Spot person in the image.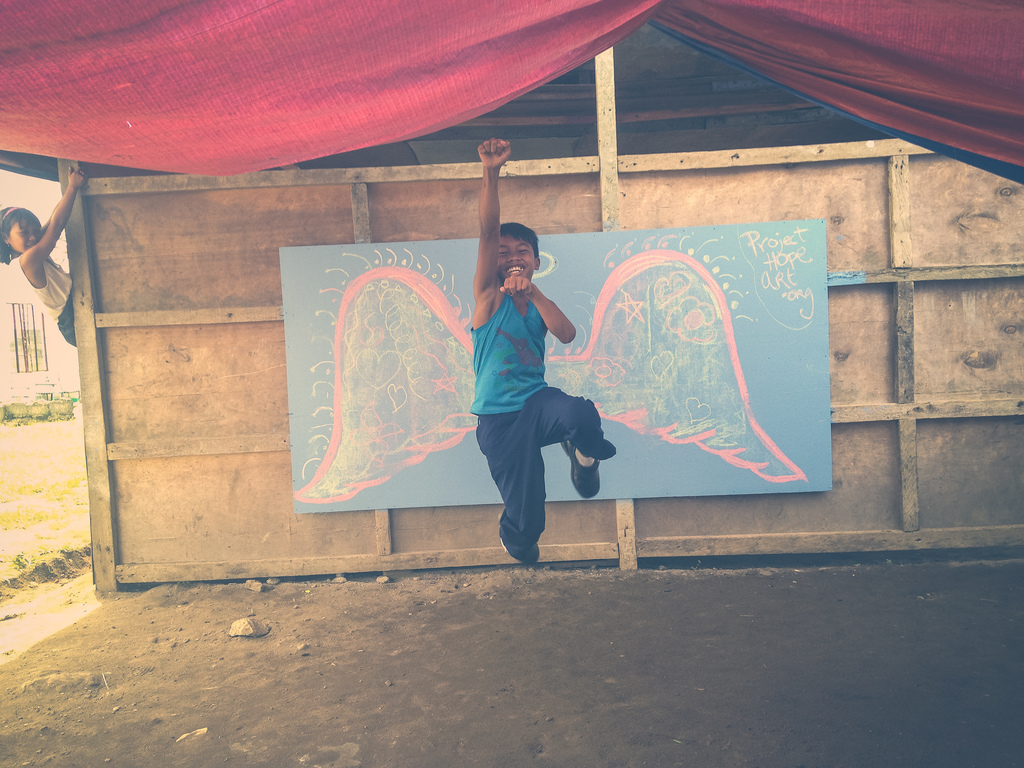
person found at (x1=0, y1=166, x2=87, y2=347).
